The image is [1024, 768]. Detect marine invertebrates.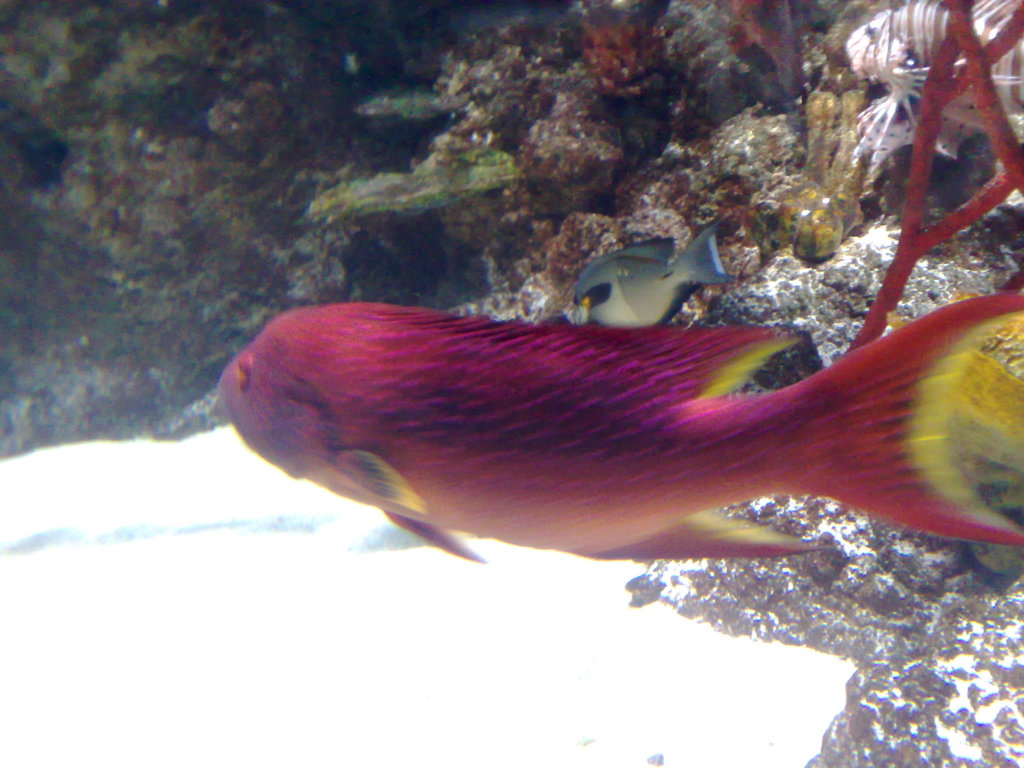
Detection: x1=291, y1=154, x2=532, y2=234.
